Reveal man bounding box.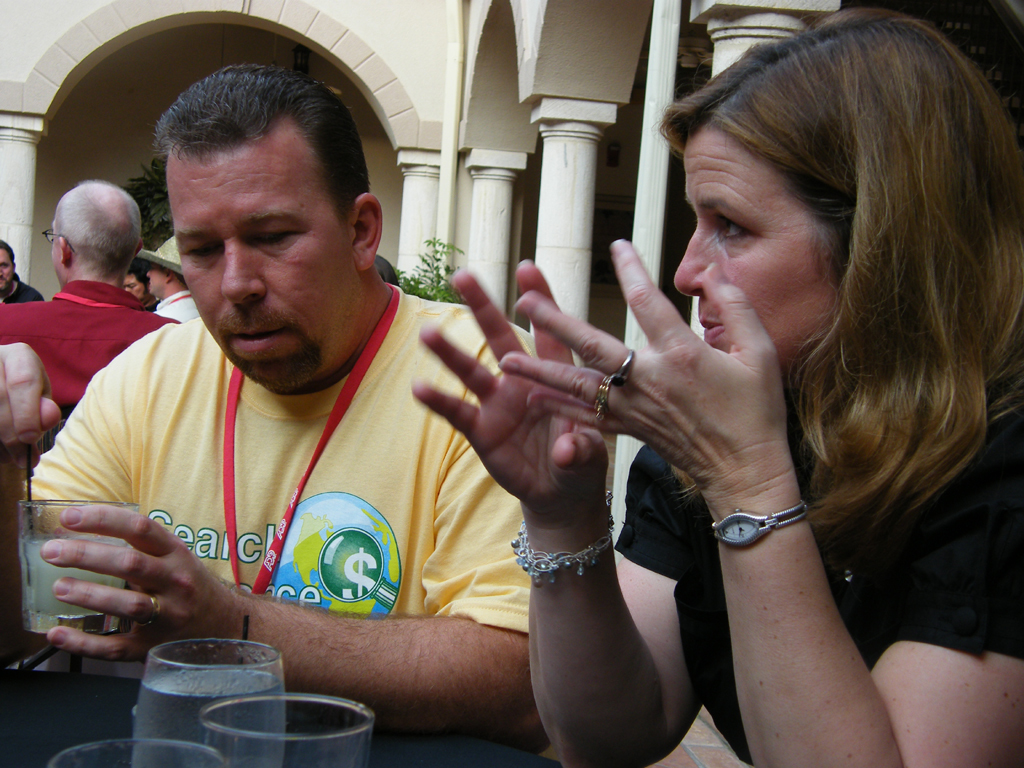
Revealed: <box>2,180,177,409</box>.
